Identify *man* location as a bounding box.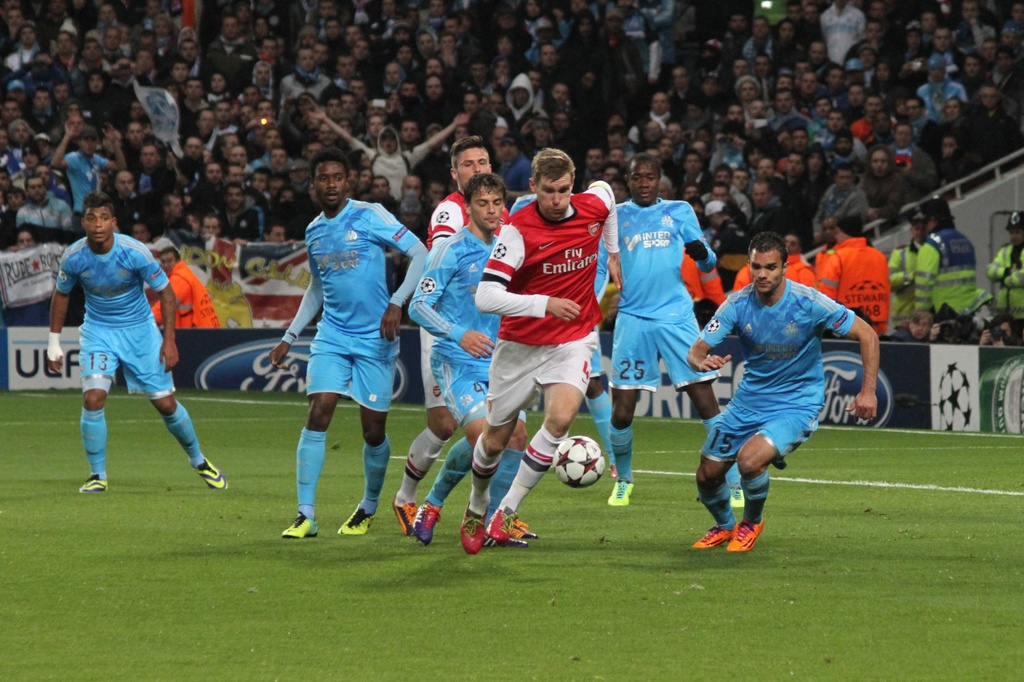
bbox=[915, 190, 983, 332].
